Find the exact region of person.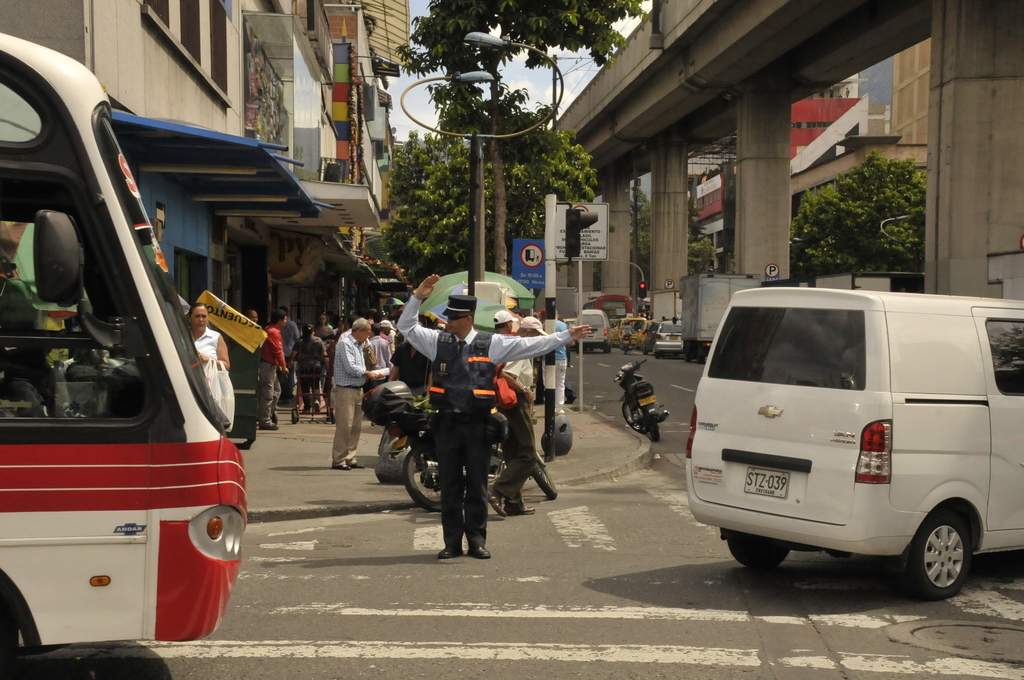
Exact region: 262 308 294 435.
